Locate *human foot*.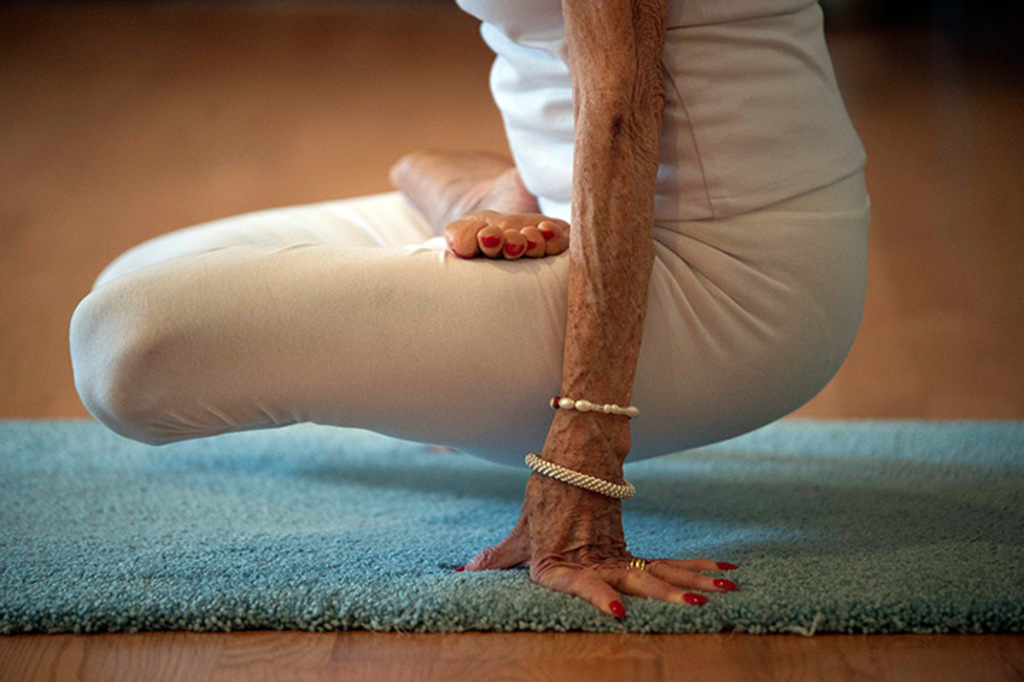
Bounding box: (386, 141, 516, 223).
